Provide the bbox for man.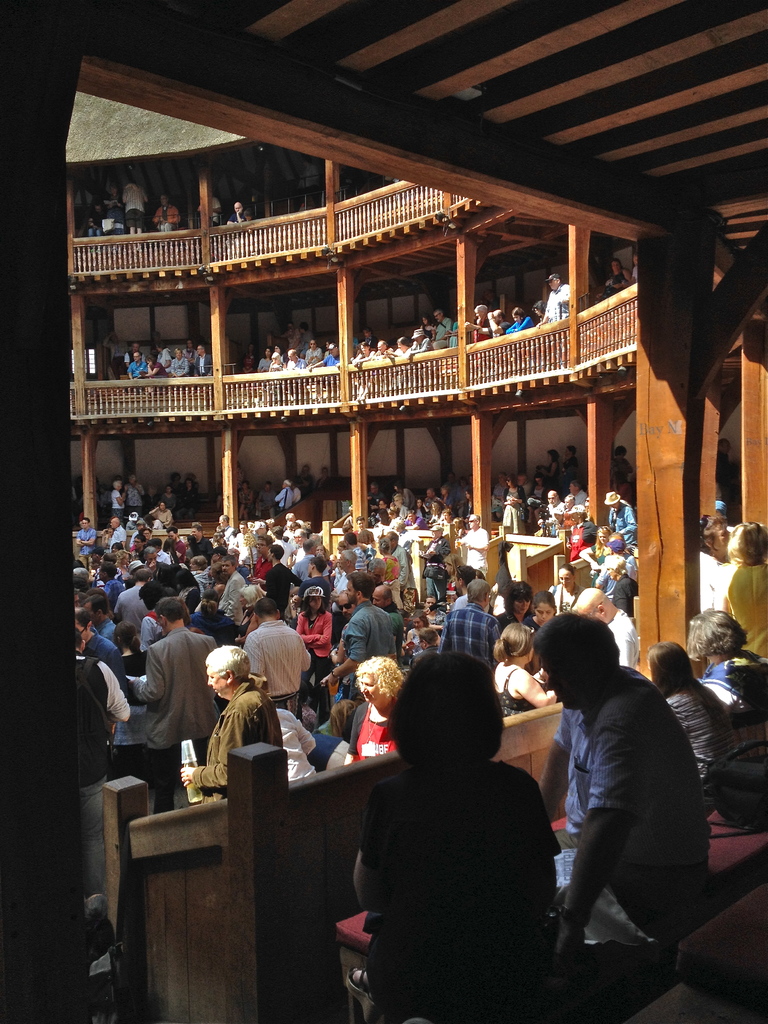
x1=254 y1=529 x2=276 y2=583.
